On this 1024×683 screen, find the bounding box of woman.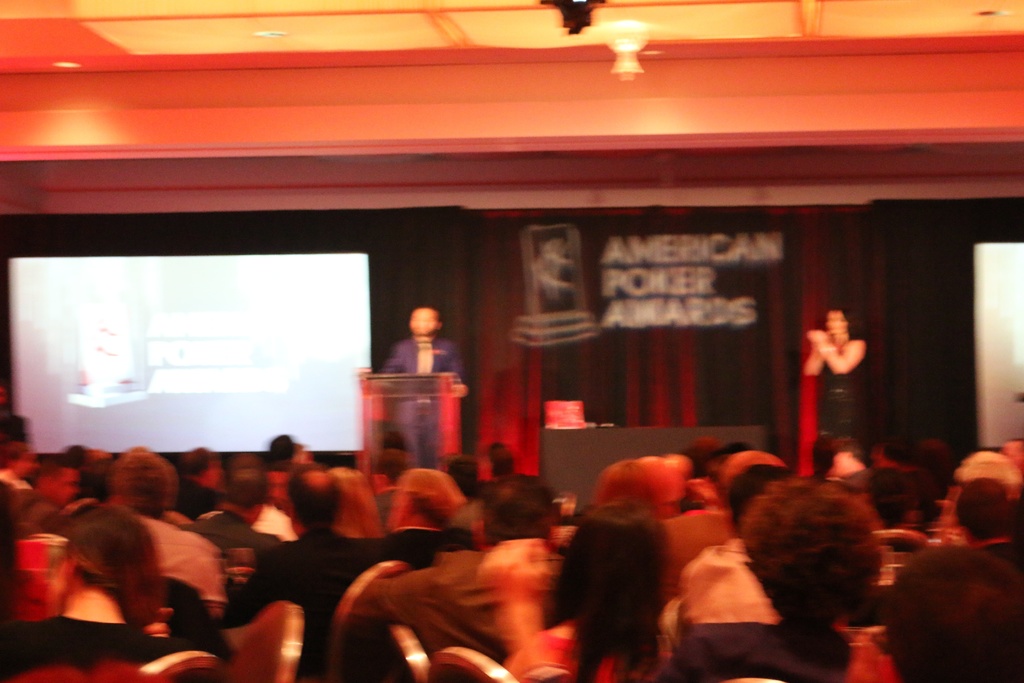
Bounding box: [501, 503, 682, 682].
